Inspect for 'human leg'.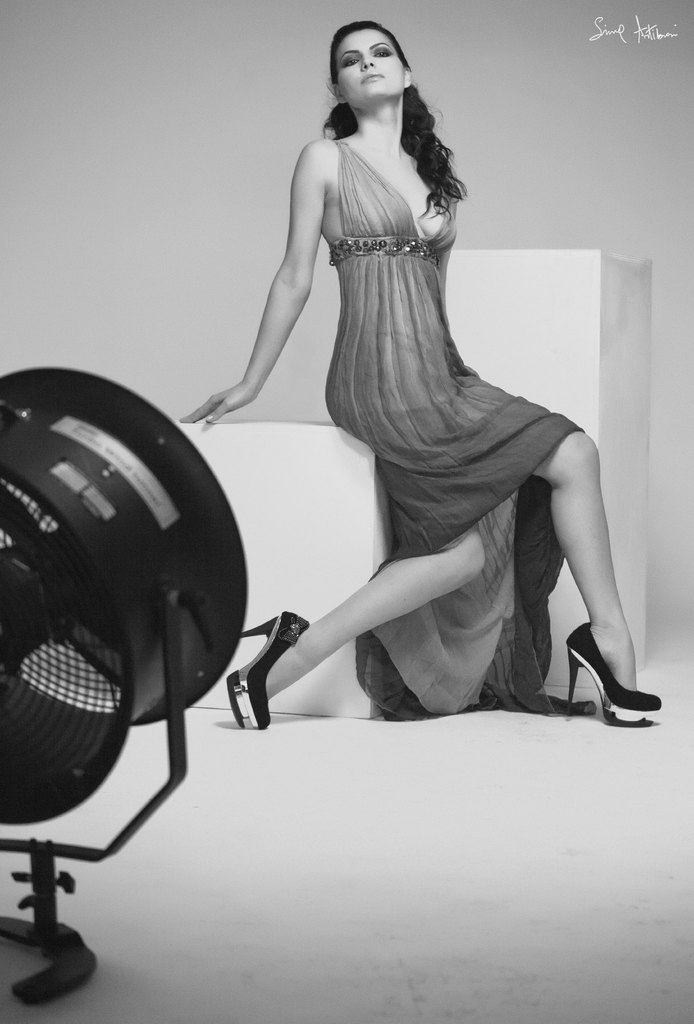
Inspection: 225 388 491 738.
